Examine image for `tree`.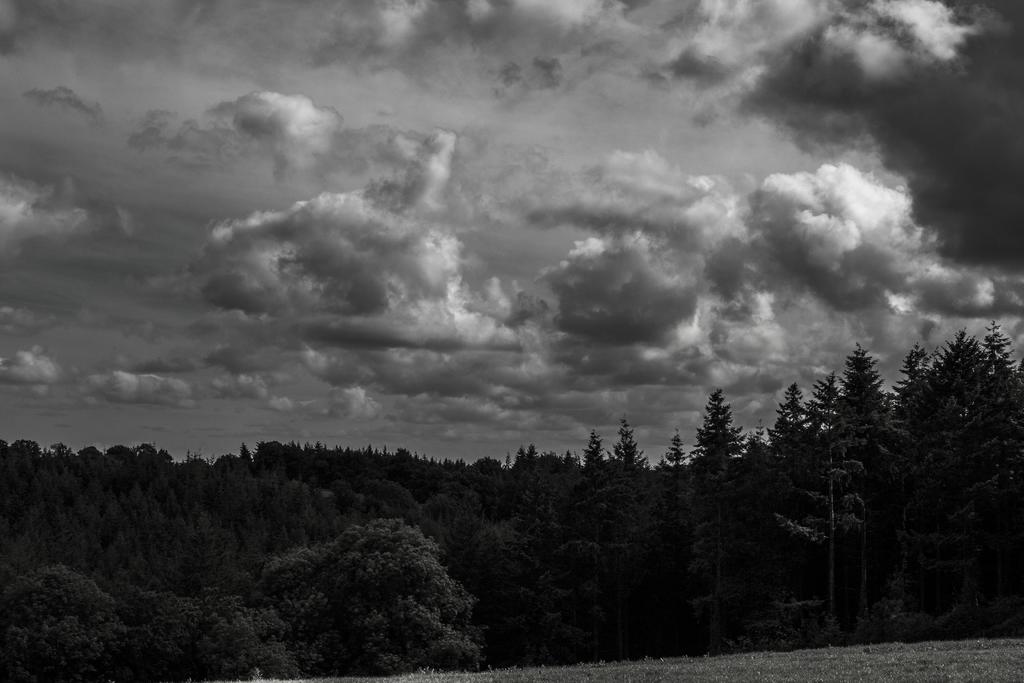
Examination result: bbox(682, 389, 749, 651).
